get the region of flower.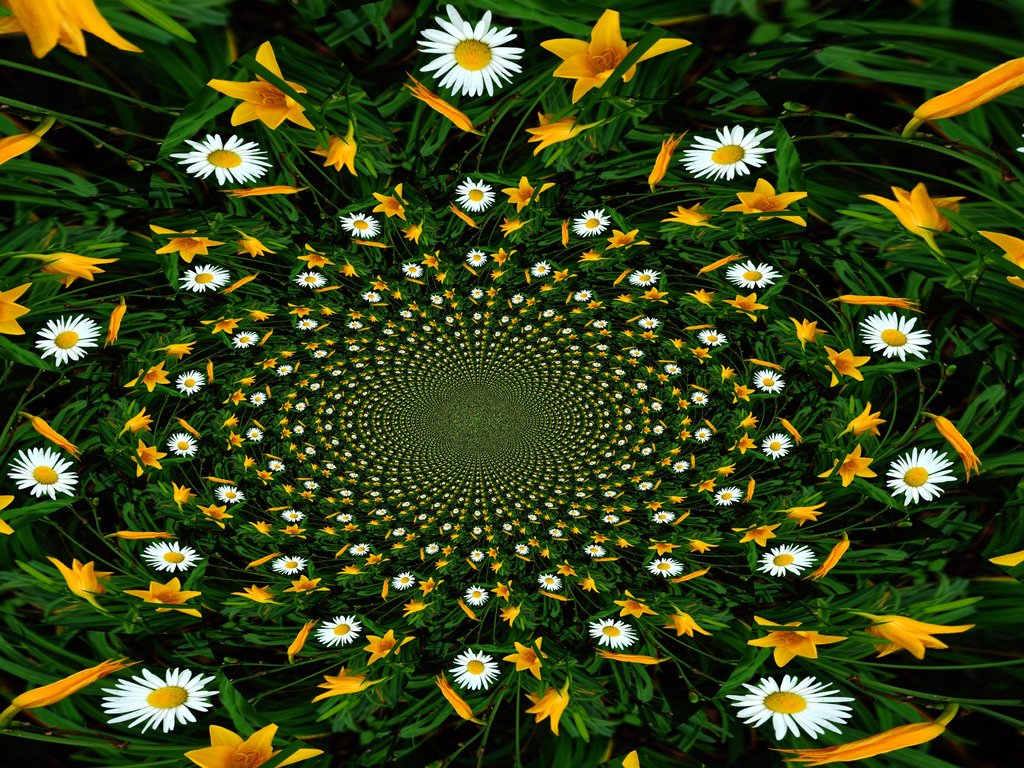
320 525 335 540.
